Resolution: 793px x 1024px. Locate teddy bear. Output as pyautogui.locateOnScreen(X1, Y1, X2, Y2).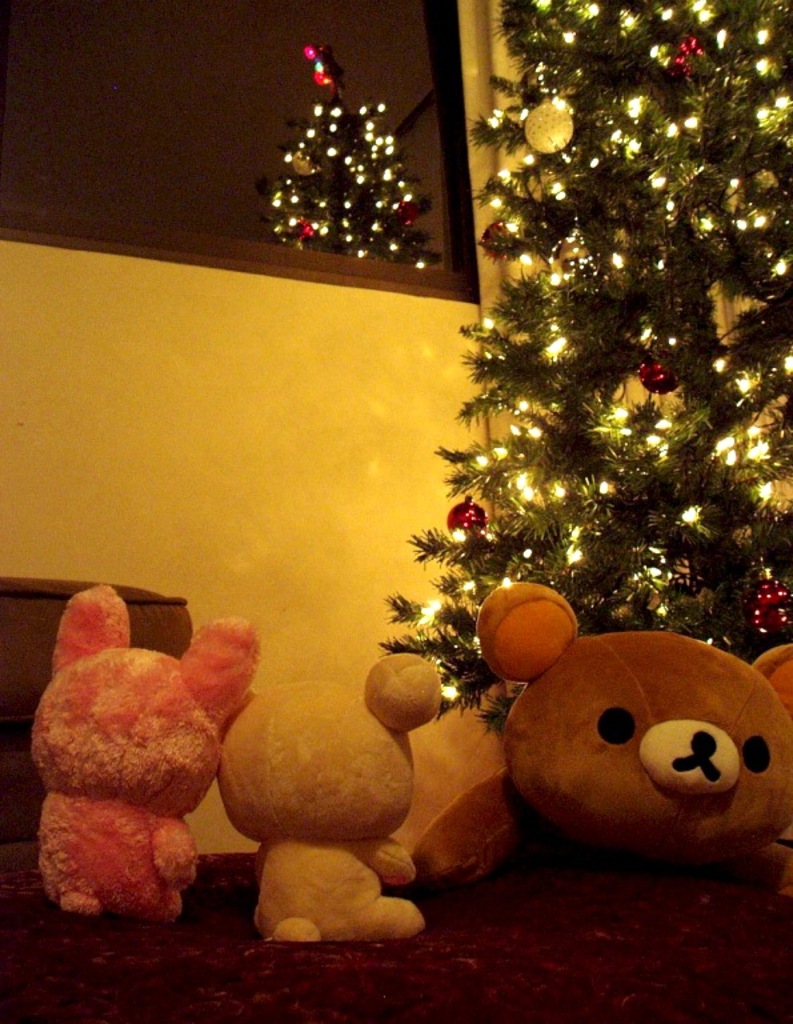
pyautogui.locateOnScreen(409, 579, 792, 889).
